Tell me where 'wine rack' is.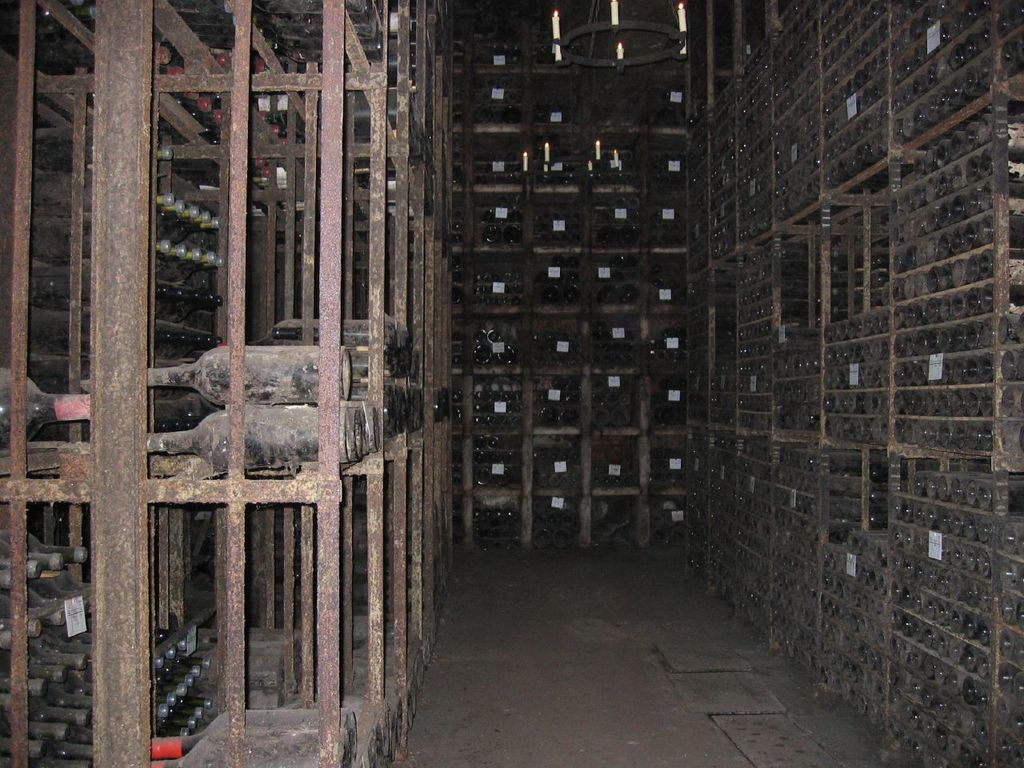
'wine rack' is at (x1=0, y1=0, x2=1023, y2=761).
